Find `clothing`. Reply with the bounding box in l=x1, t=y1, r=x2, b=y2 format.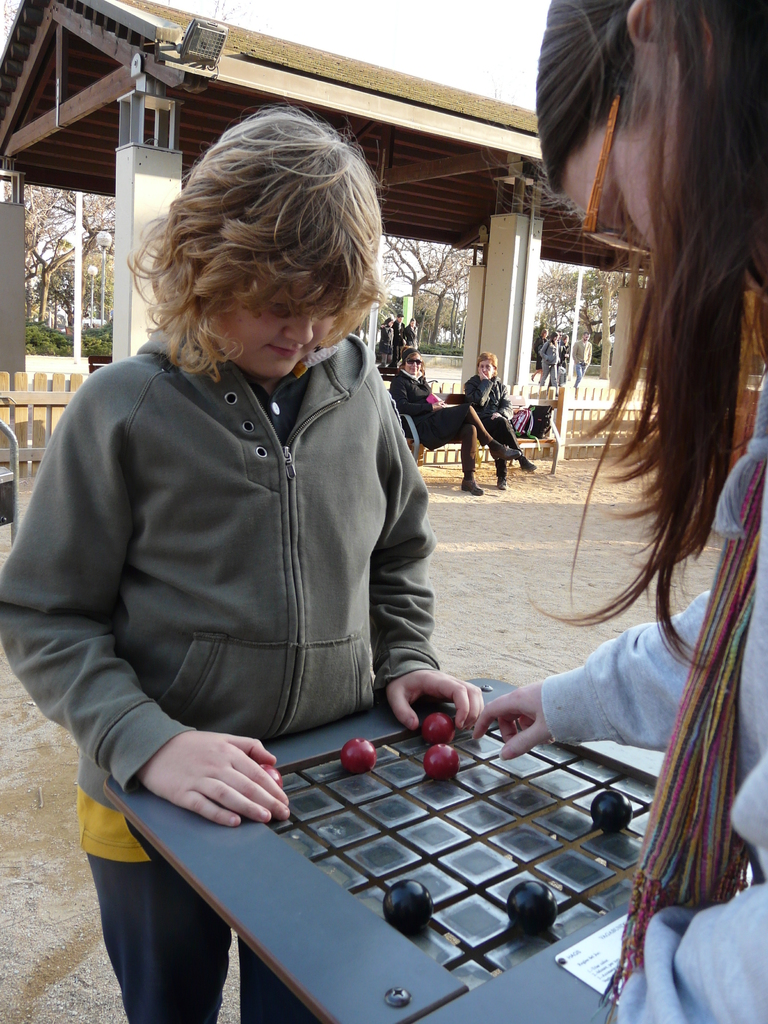
l=406, t=332, r=425, b=358.
